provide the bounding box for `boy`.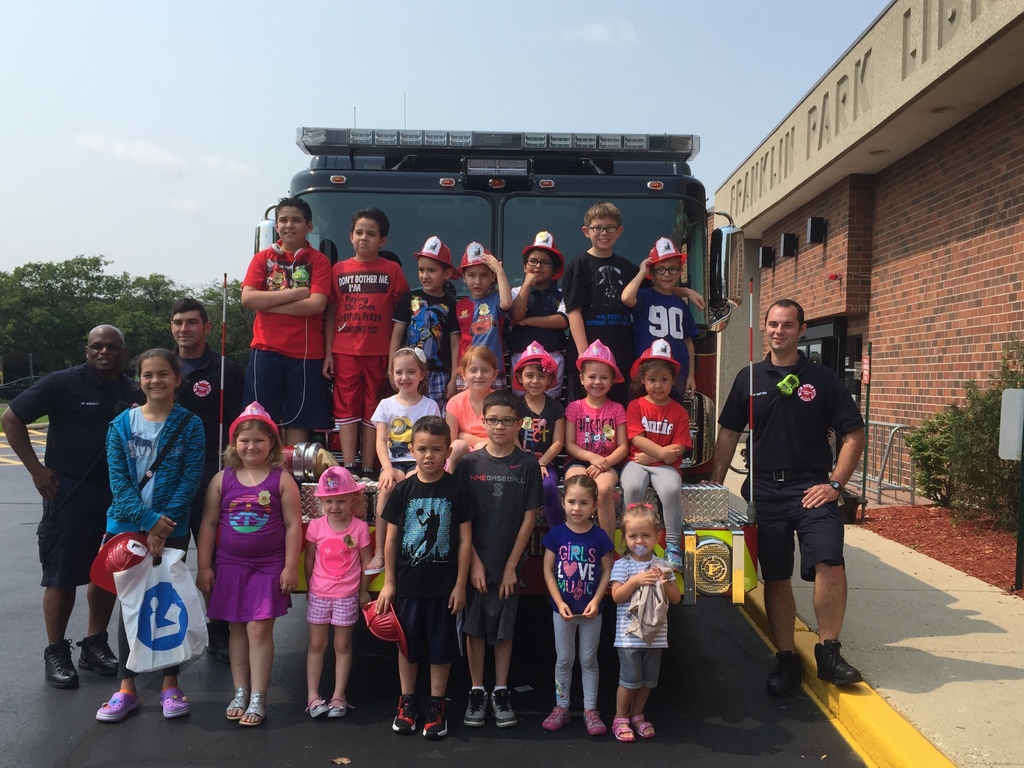
box(374, 414, 470, 739).
